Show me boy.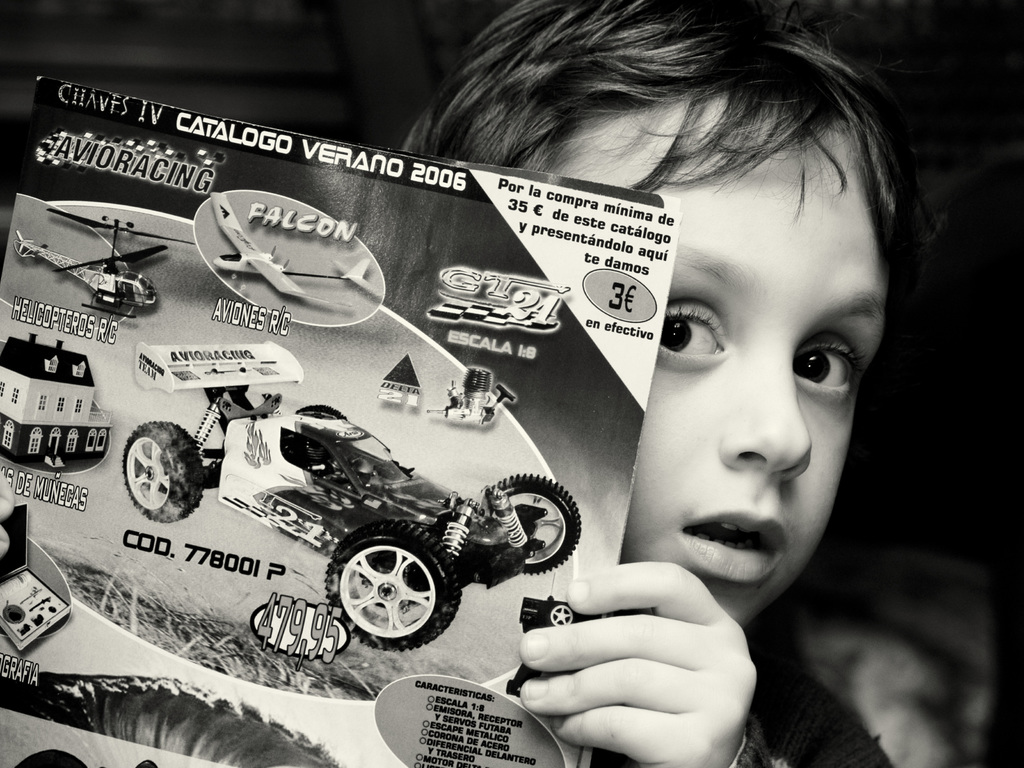
boy is here: region(372, 24, 957, 767).
